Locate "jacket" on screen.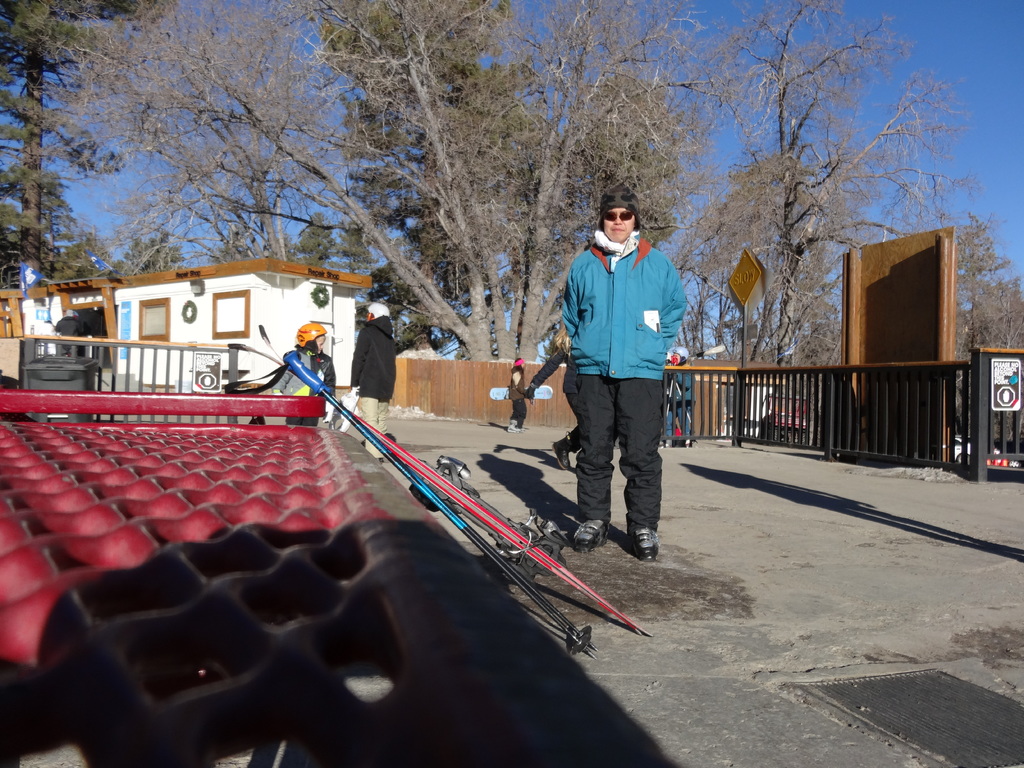
On screen at x1=506 y1=366 x2=524 y2=404.
